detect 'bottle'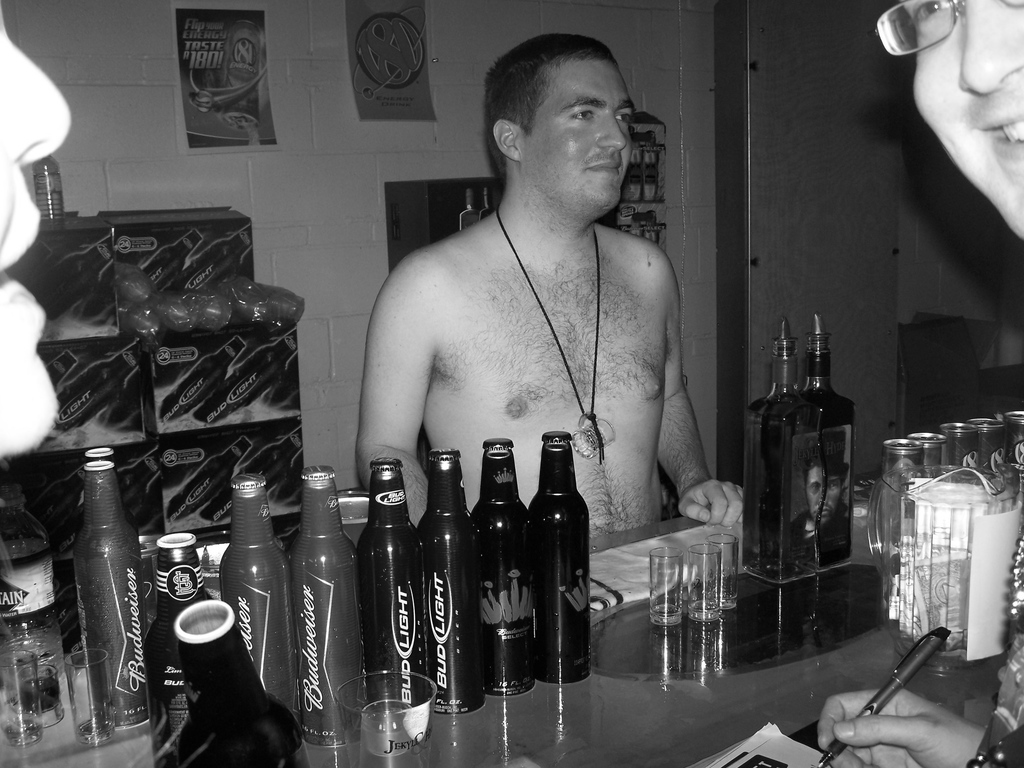
<bbox>3, 242, 47, 284</bbox>
